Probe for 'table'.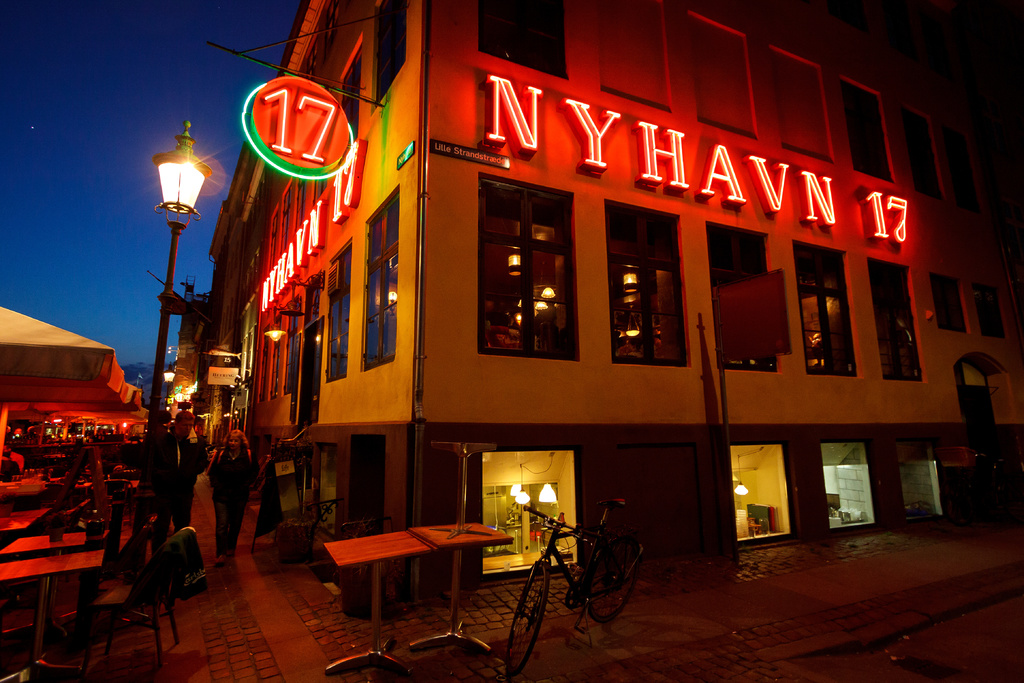
Probe result: l=0, t=507, r=51, b=549.
